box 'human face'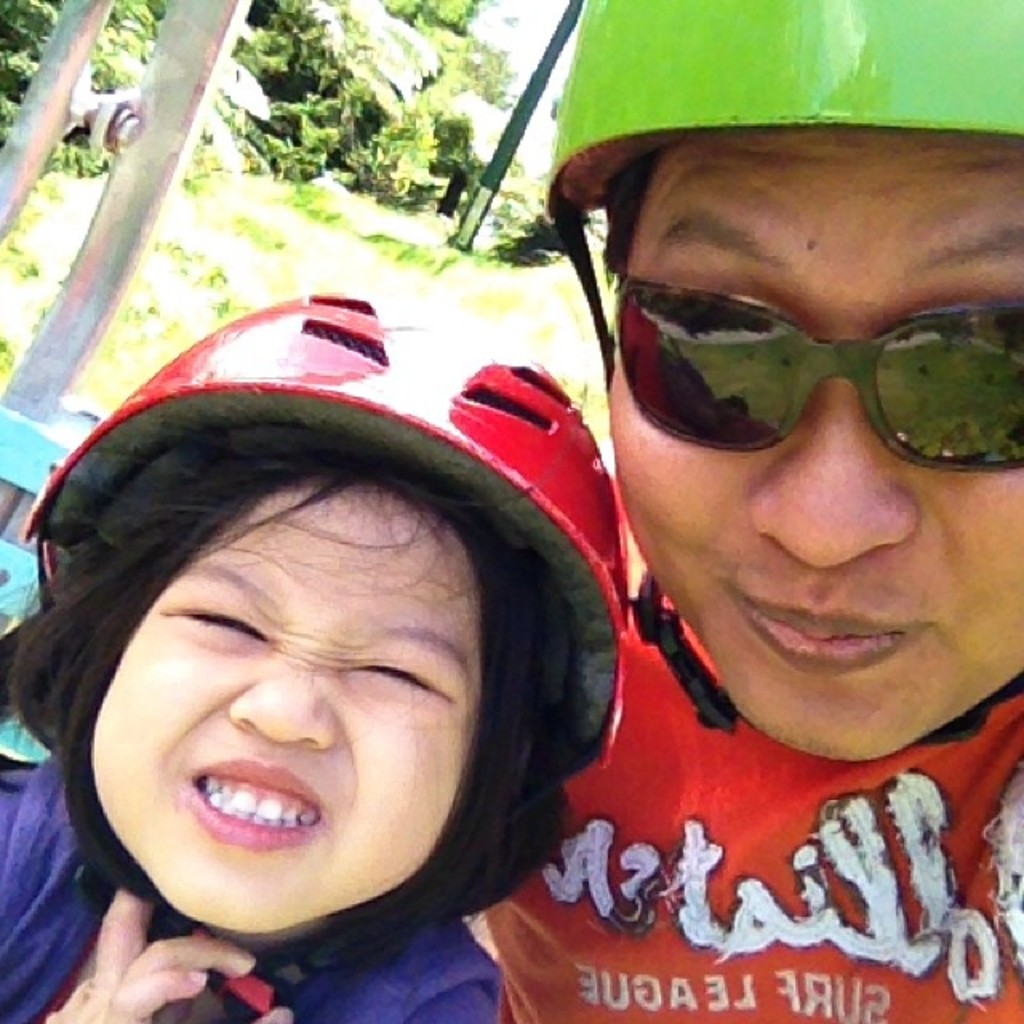
[x1=93, y1=482, x2=477, y2=936]
